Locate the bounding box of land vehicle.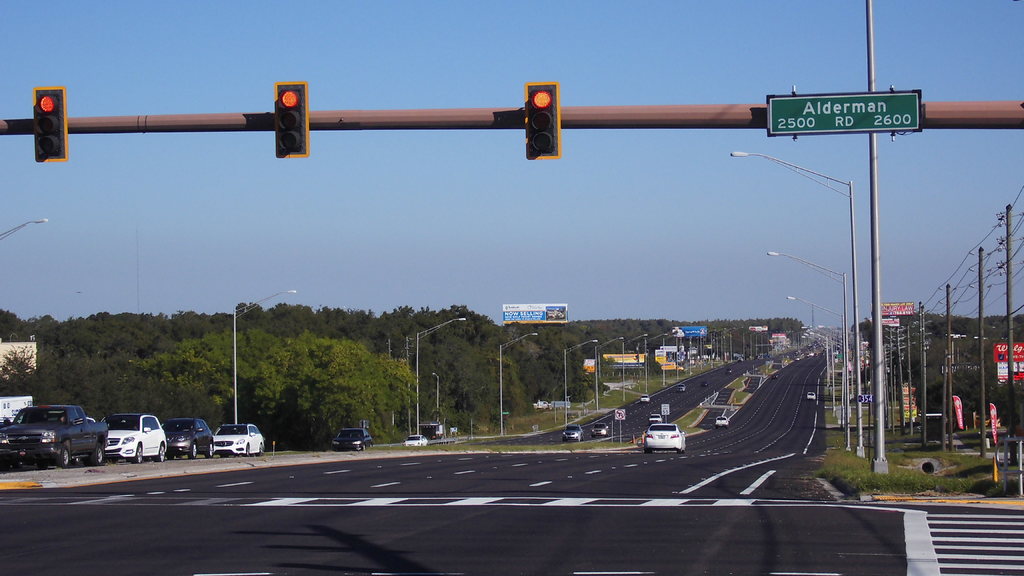
Bounding box: {"left": 637, "top": 392, "right": 652, "bottom": 404}.
